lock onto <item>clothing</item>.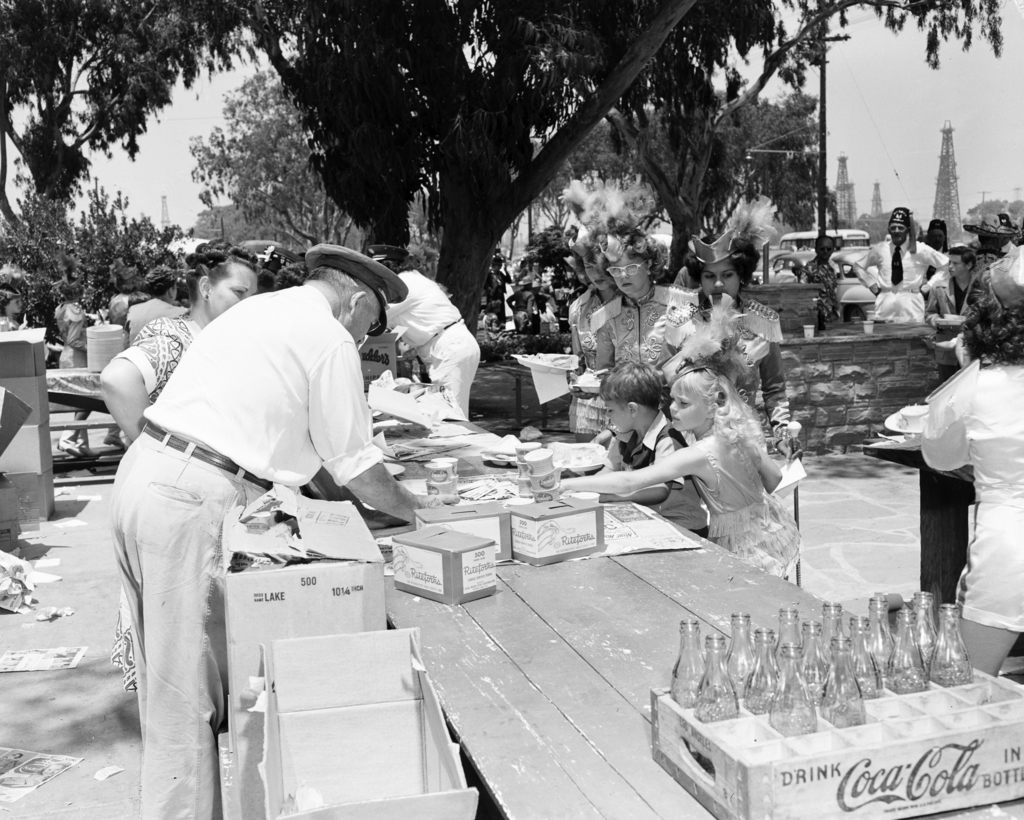
Locked: select_region(685, 408, 803, 591).
